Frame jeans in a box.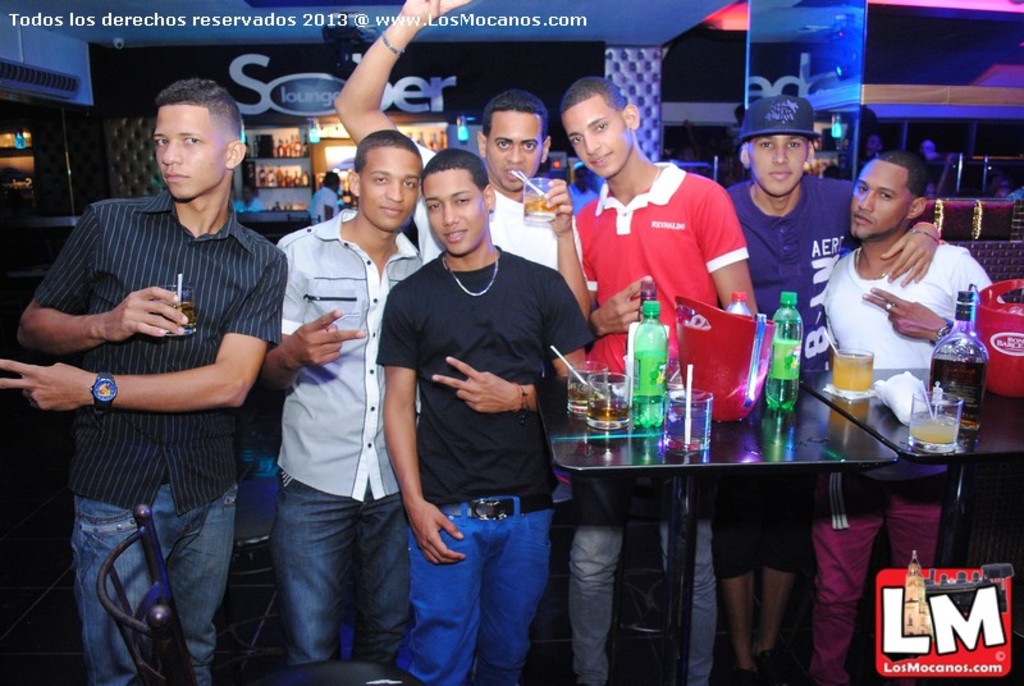
[x1=577, y1=518, x2=717, y2=685].
